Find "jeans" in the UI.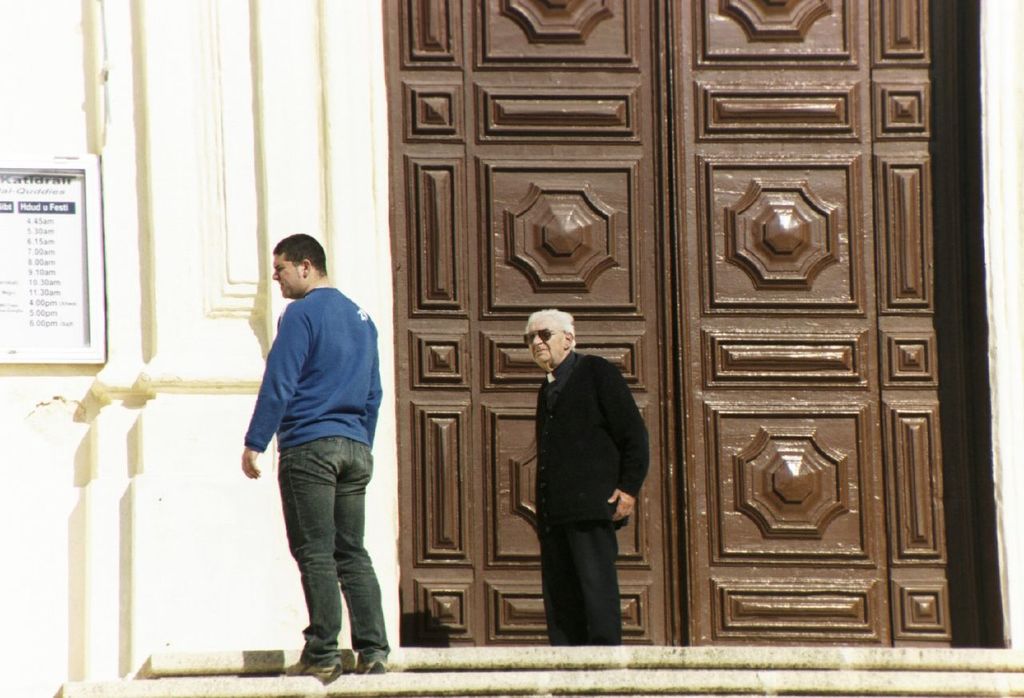
UI element at {"left": 262, "top": 440, "right": 378, "bottom": 675}.
